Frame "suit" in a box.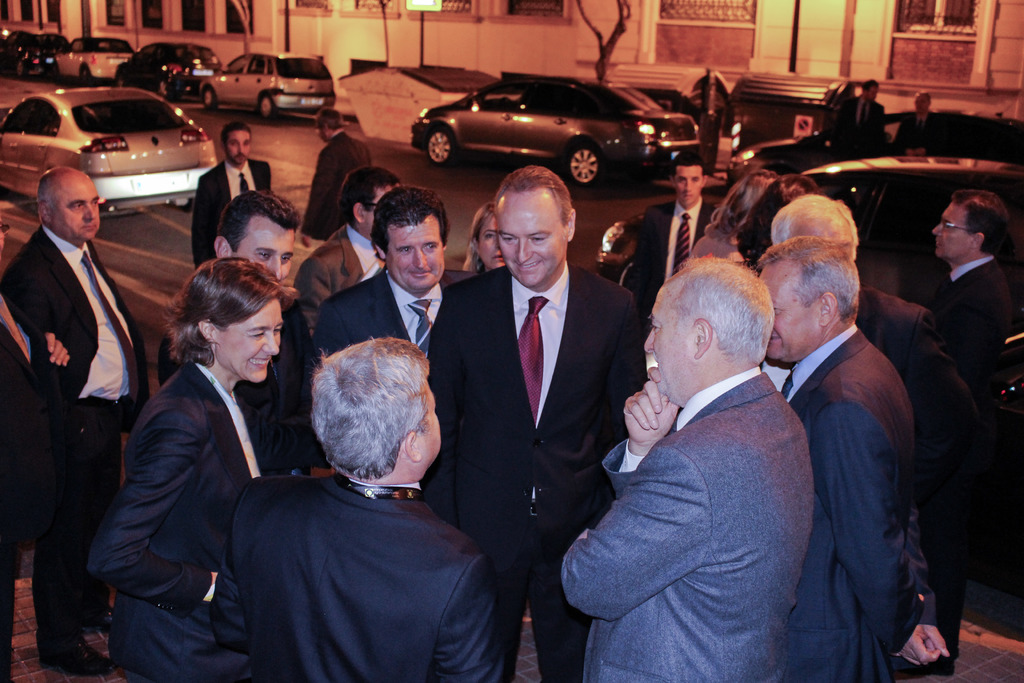
l=0, t=292, r=63, b=682.
